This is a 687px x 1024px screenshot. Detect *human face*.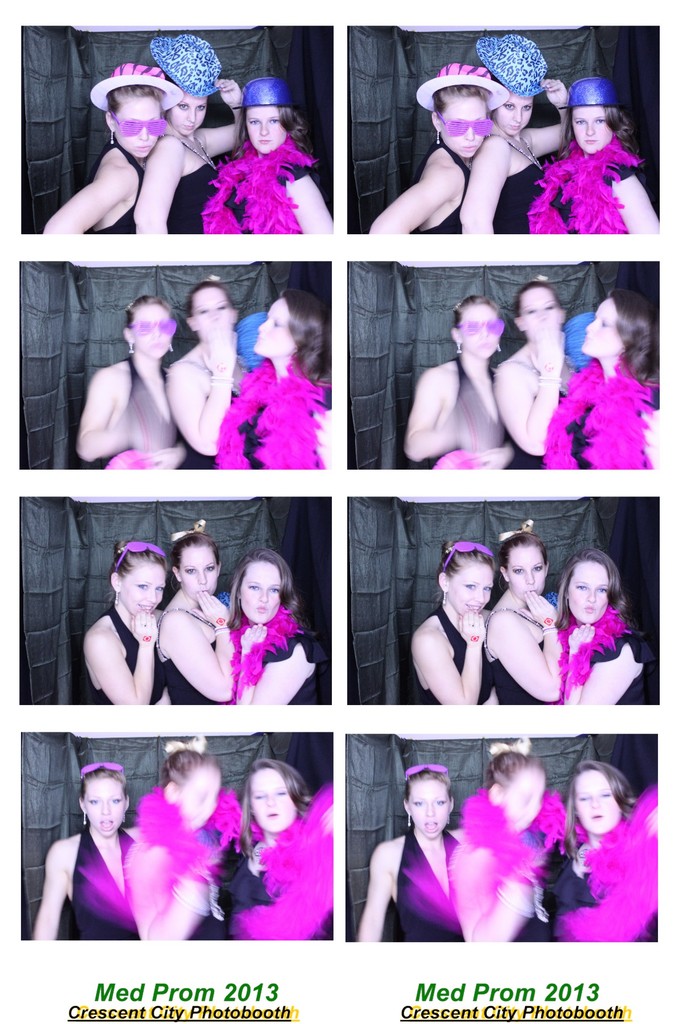
box(489, 92, 535, 141).
